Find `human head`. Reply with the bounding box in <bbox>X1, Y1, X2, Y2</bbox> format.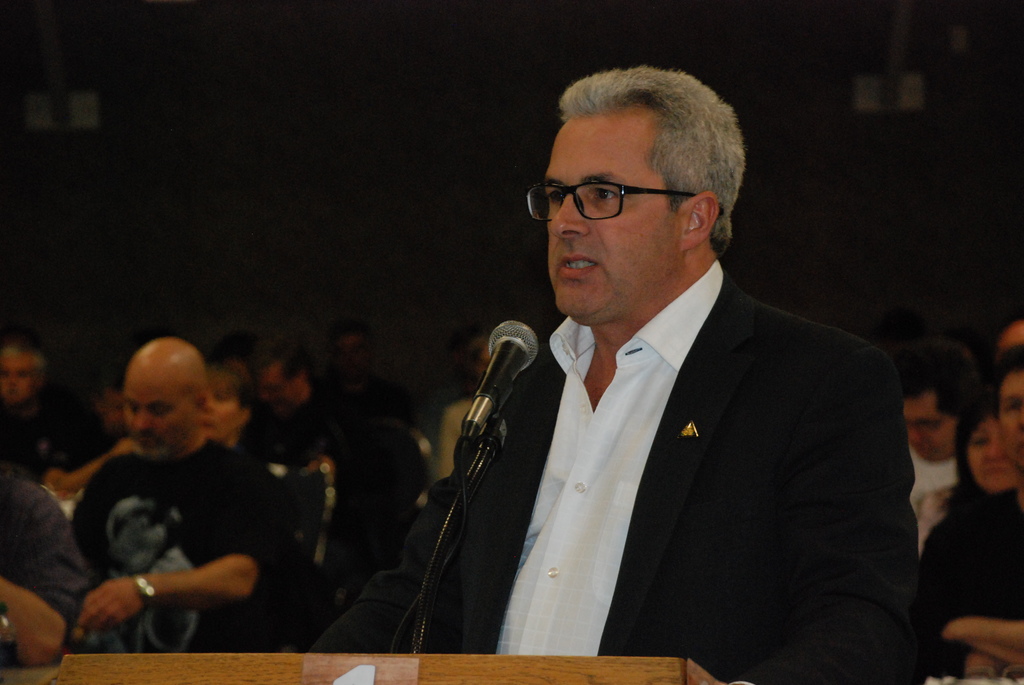
<bbox>245, 340, 312, 420</bbox>.
